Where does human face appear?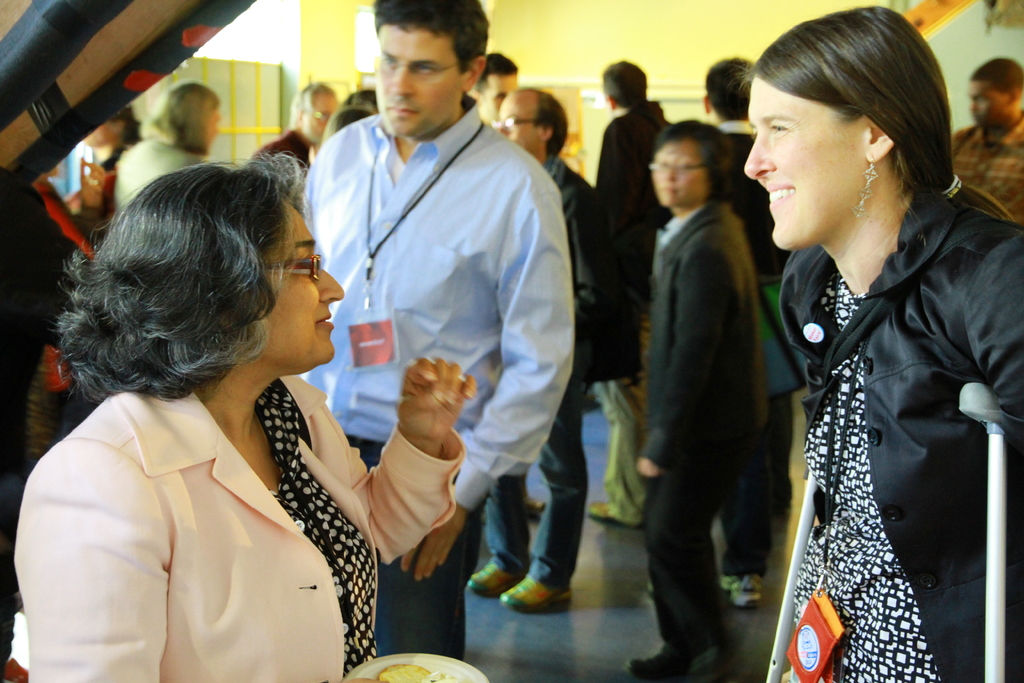
Appears at box(651, 147, 707, 209).
